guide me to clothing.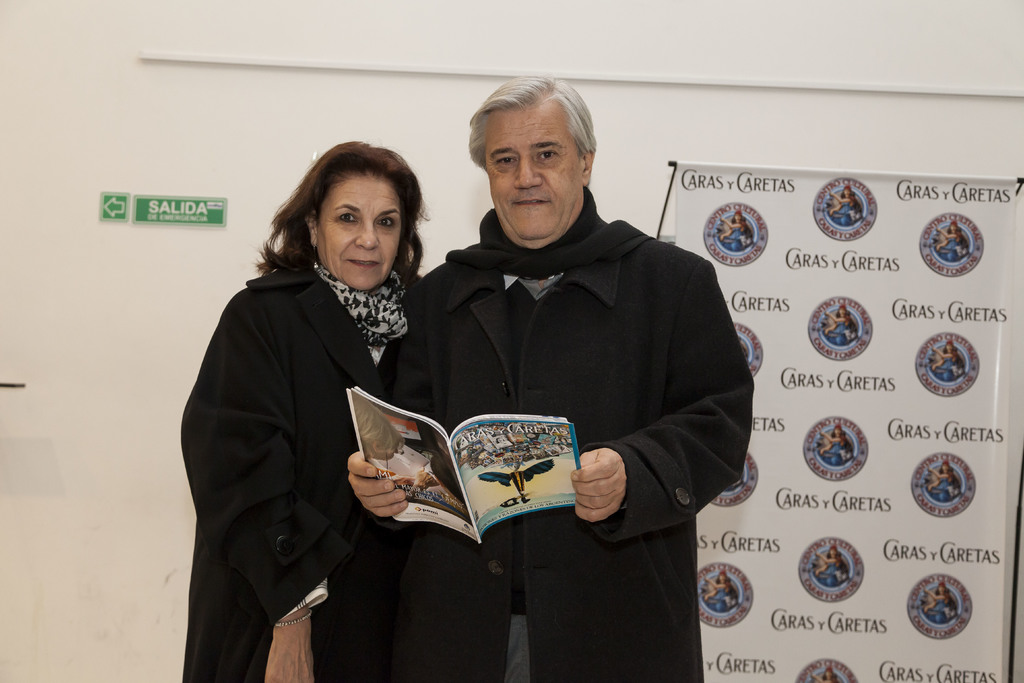
Guidance: 176/255/431/682.
